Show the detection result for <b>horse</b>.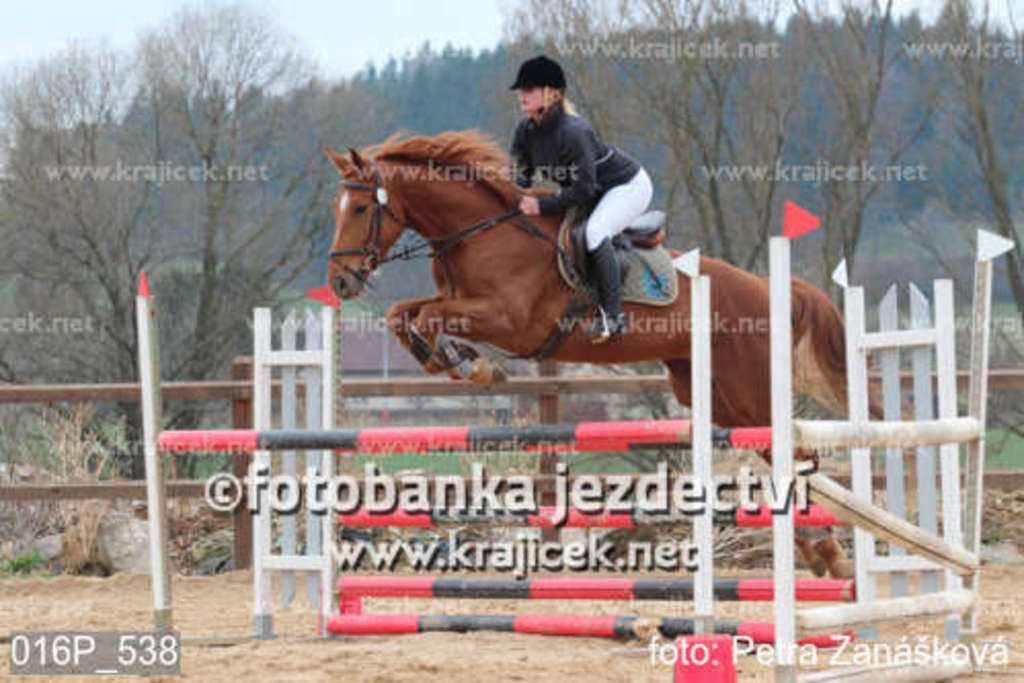
[left=326, top=121, right=917, bottom=578].
